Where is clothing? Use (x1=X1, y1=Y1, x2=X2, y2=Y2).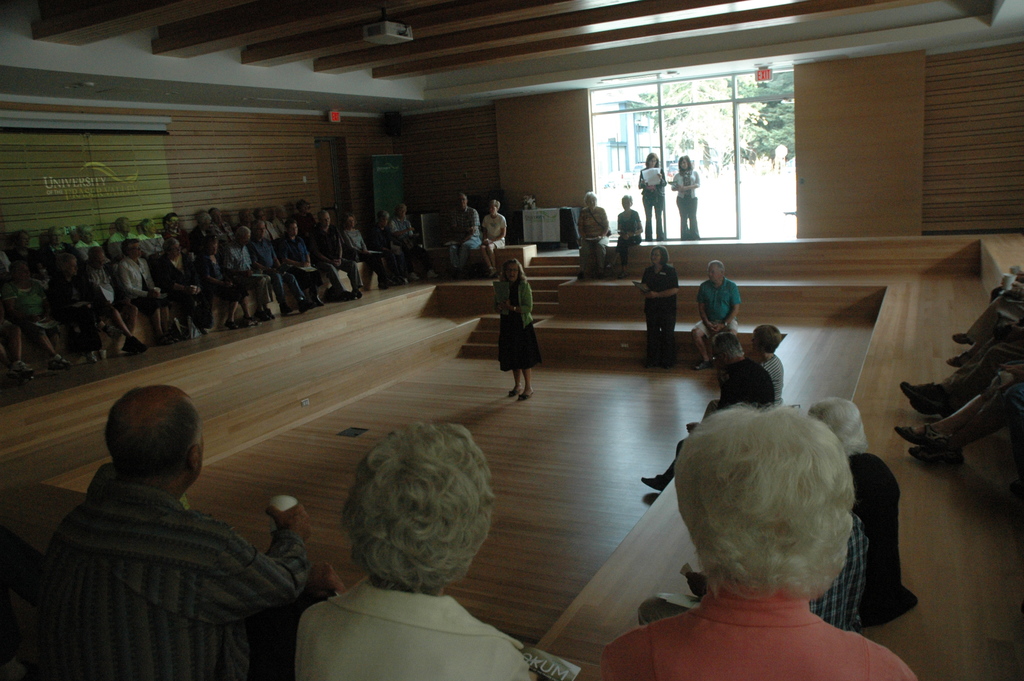
(x1=322, y1=587, x2=521, y2=680).
